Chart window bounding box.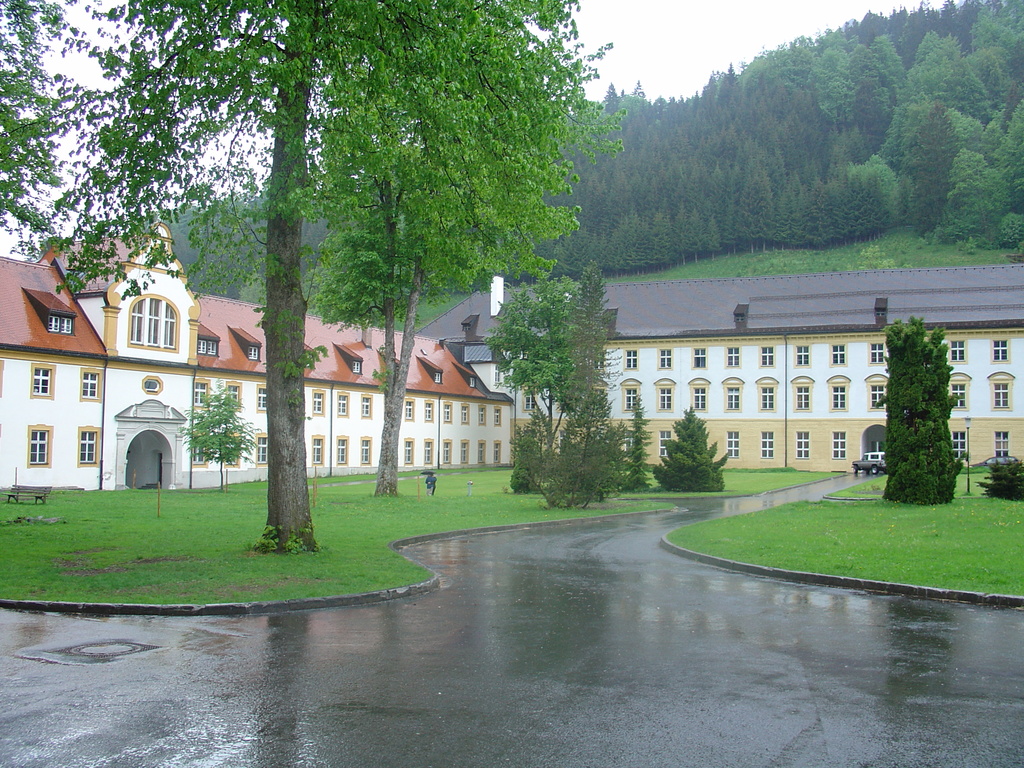
Charted: [x1=332, y1=434, x2=351, y2=458].
